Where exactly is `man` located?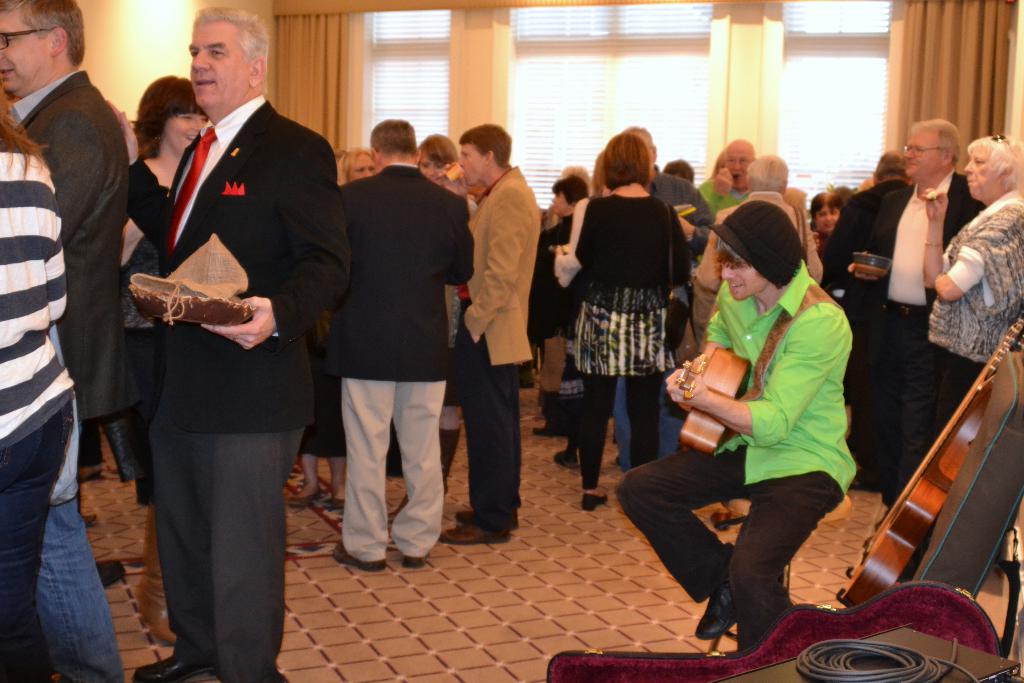
Its bounding box is rect(442, 128, 545, 539).
